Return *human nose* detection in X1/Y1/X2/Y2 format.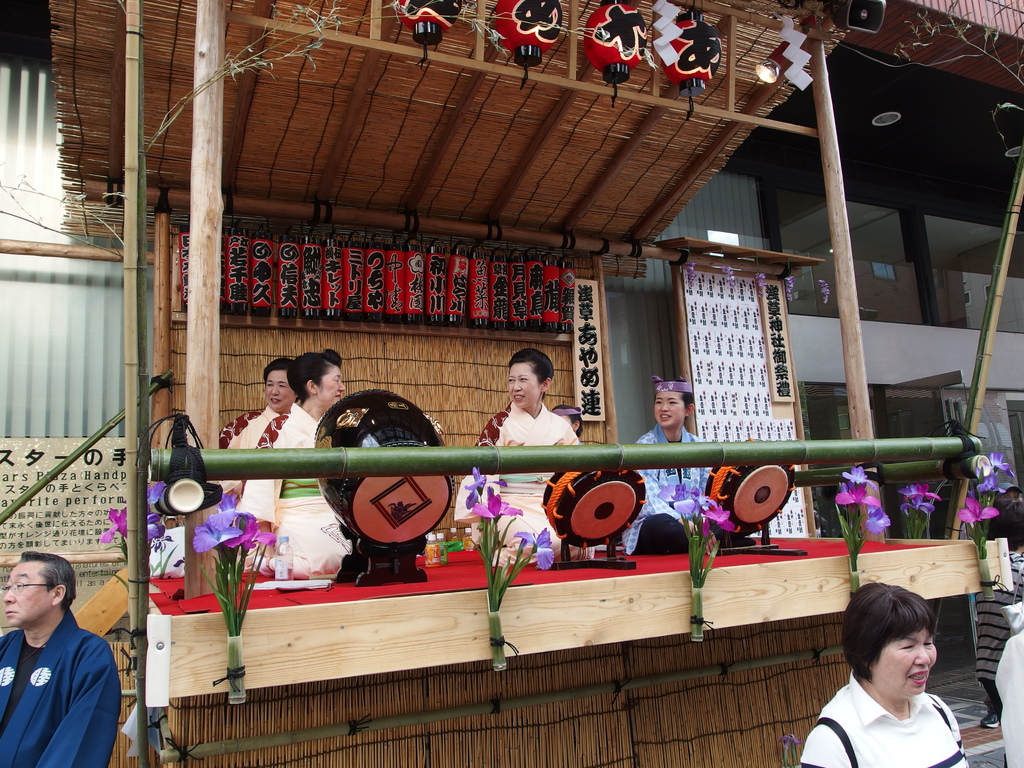
3/587/17/605.
